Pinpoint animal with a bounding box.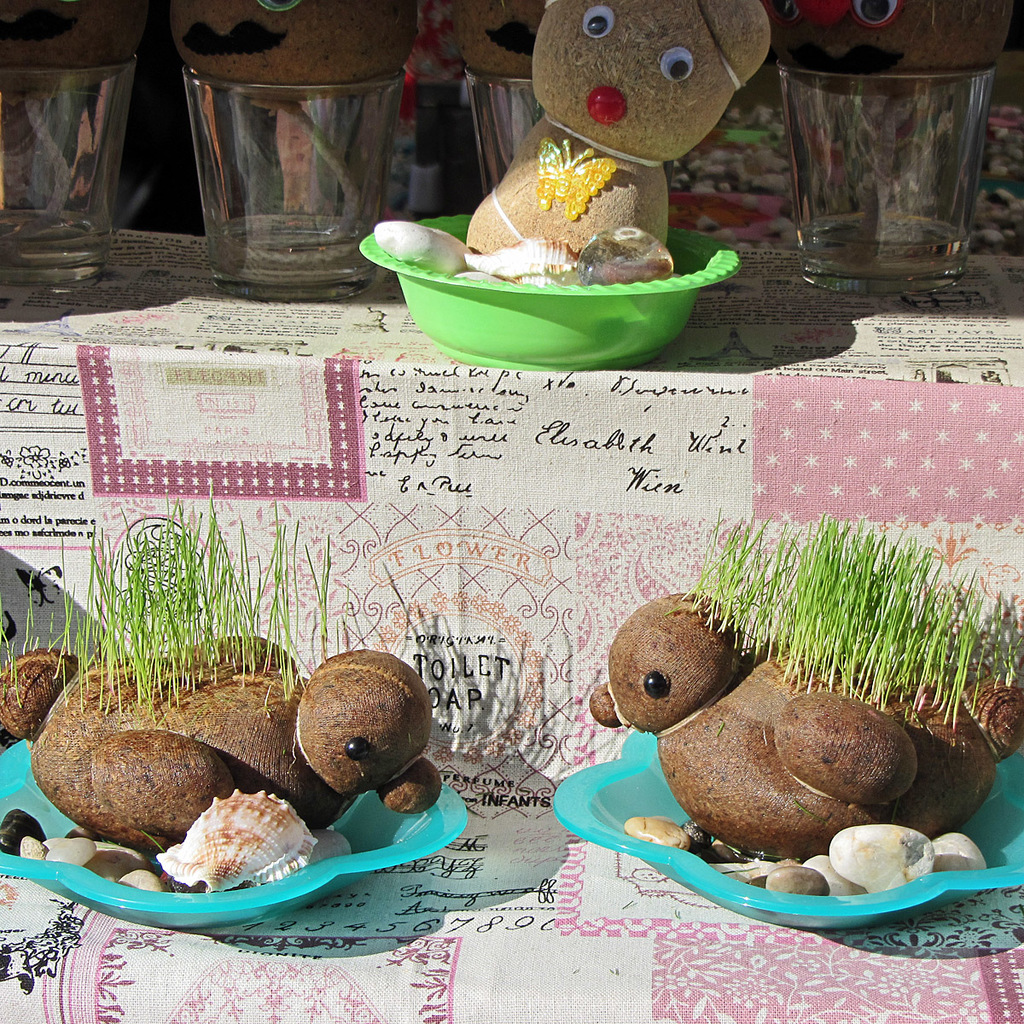
[590, 591, 1023, 860].
